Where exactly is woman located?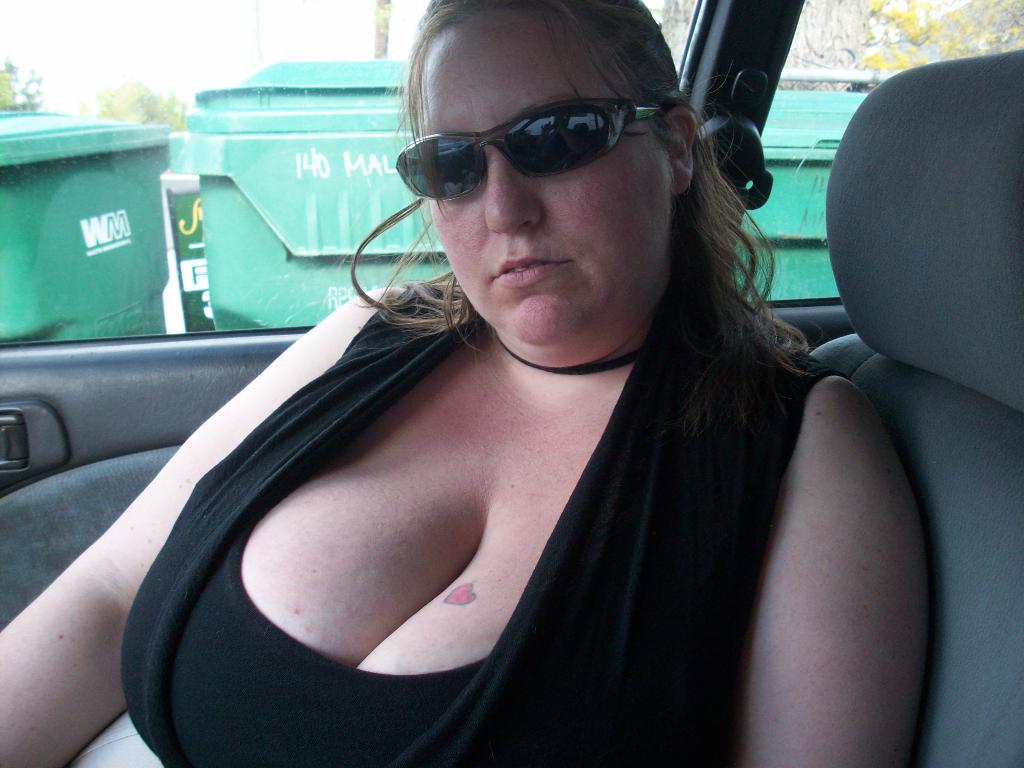
Its bounding box is 0/0/933/767.
